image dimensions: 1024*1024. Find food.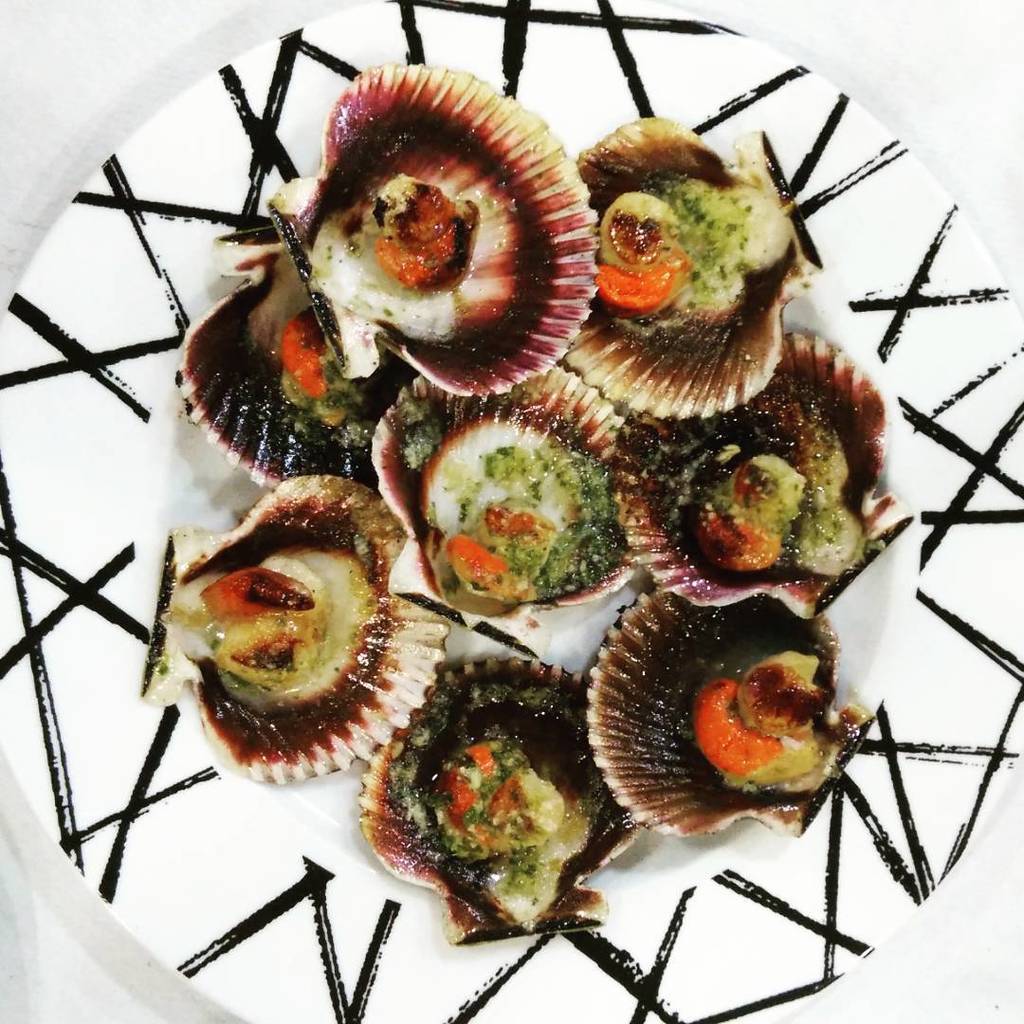
(x1=165, y1=279, x2=380, y2=485).
